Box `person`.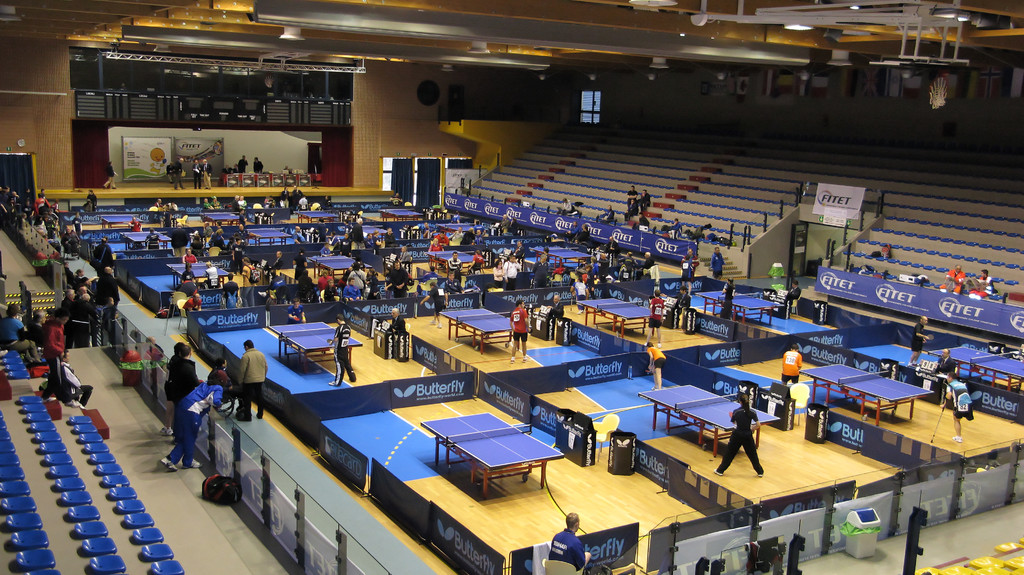
<box>473,221,481,232</box>.
